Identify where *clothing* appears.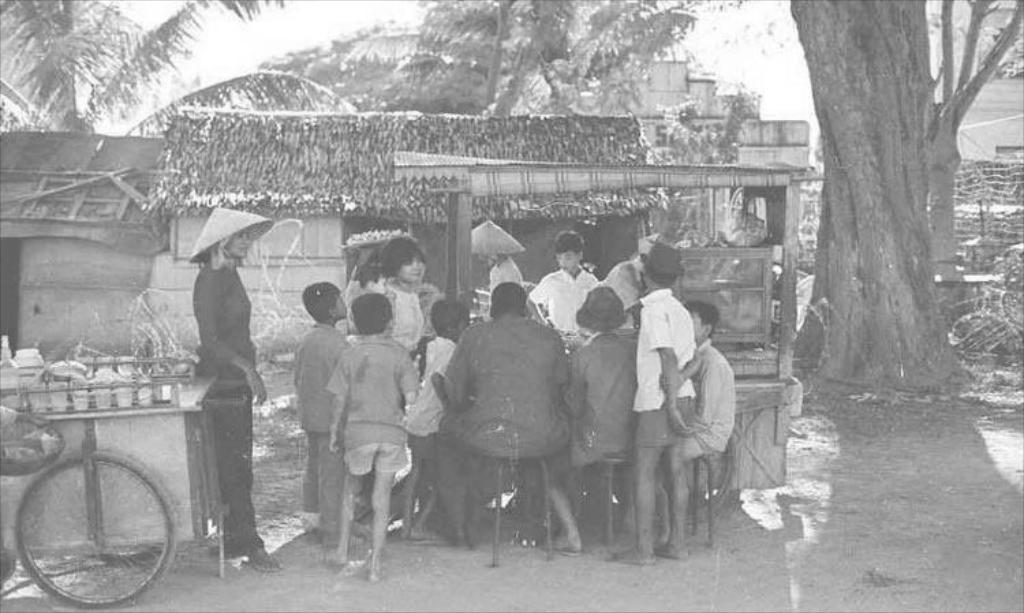
Appears at box(193, 261, 257, 560).
